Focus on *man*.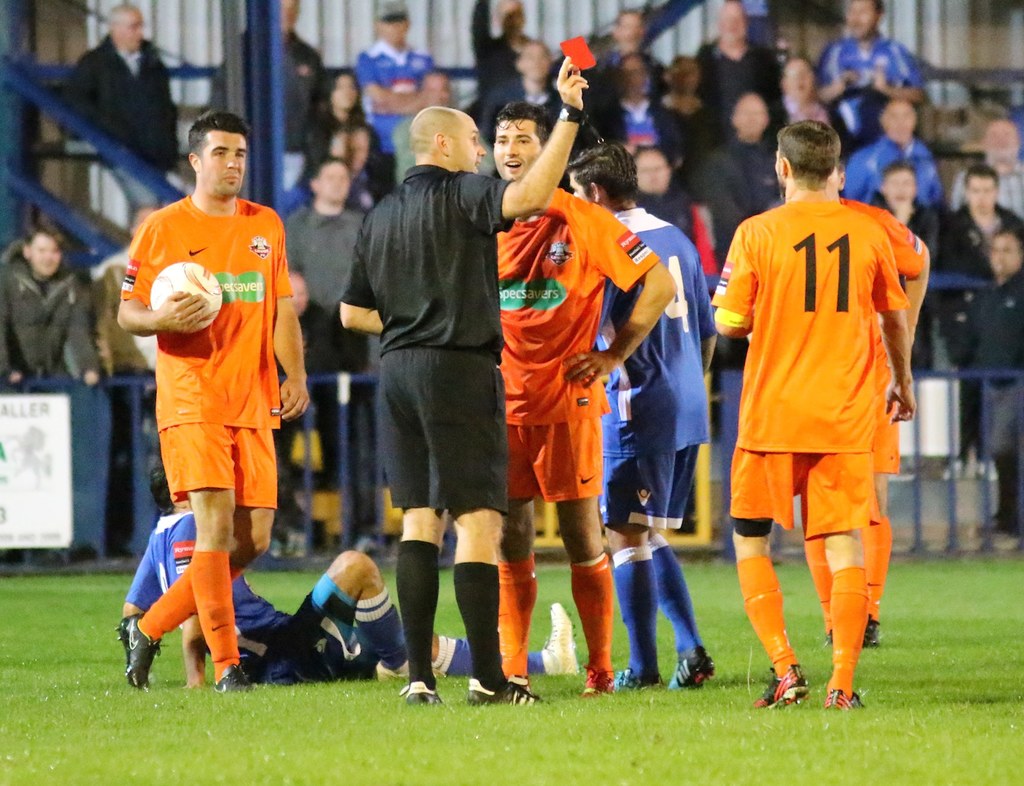
Focused at [x1=337, y1=53, x2=590, y2=704].
